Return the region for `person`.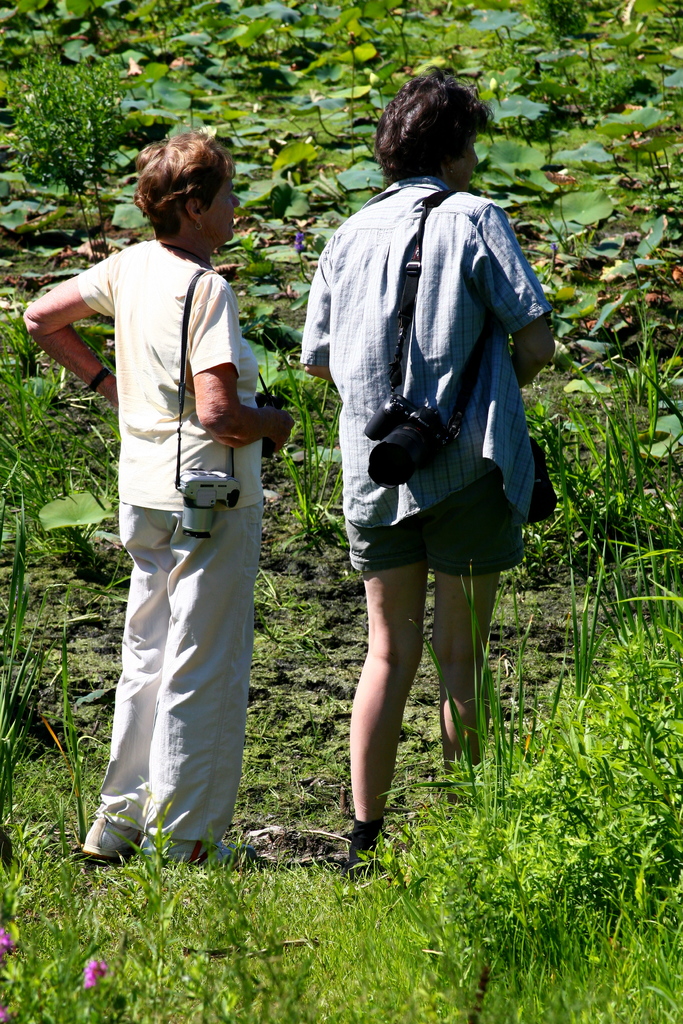
(19, 139, 299, 861).
